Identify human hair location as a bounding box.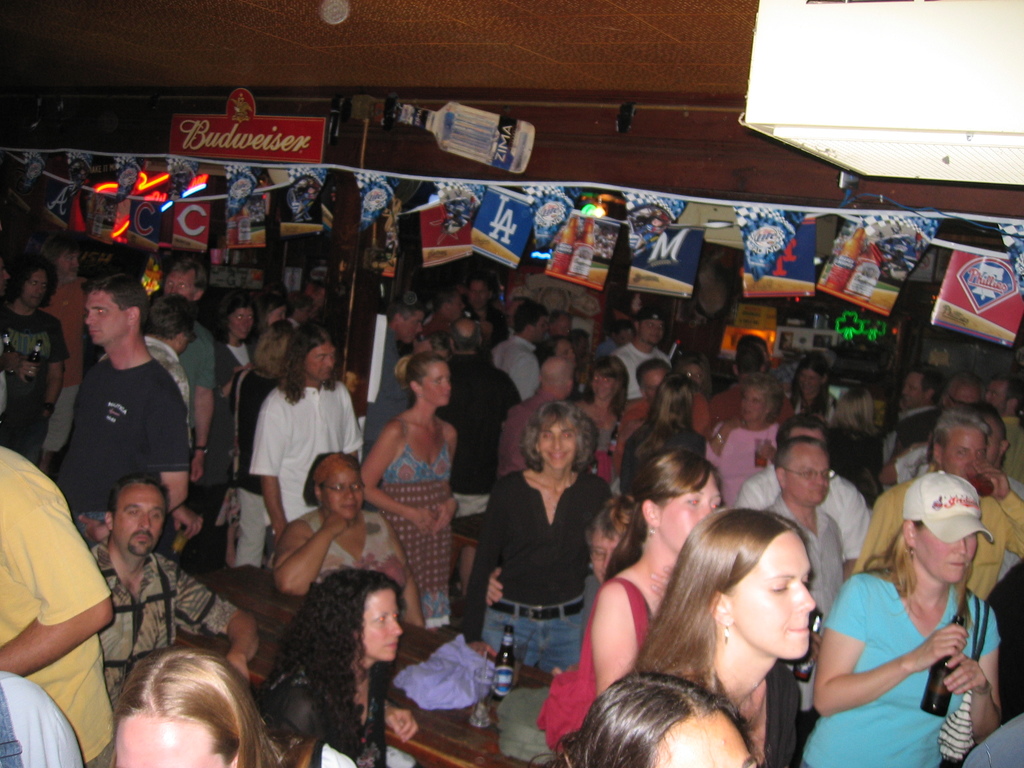
bbox=[452, 317, 483, 351].
